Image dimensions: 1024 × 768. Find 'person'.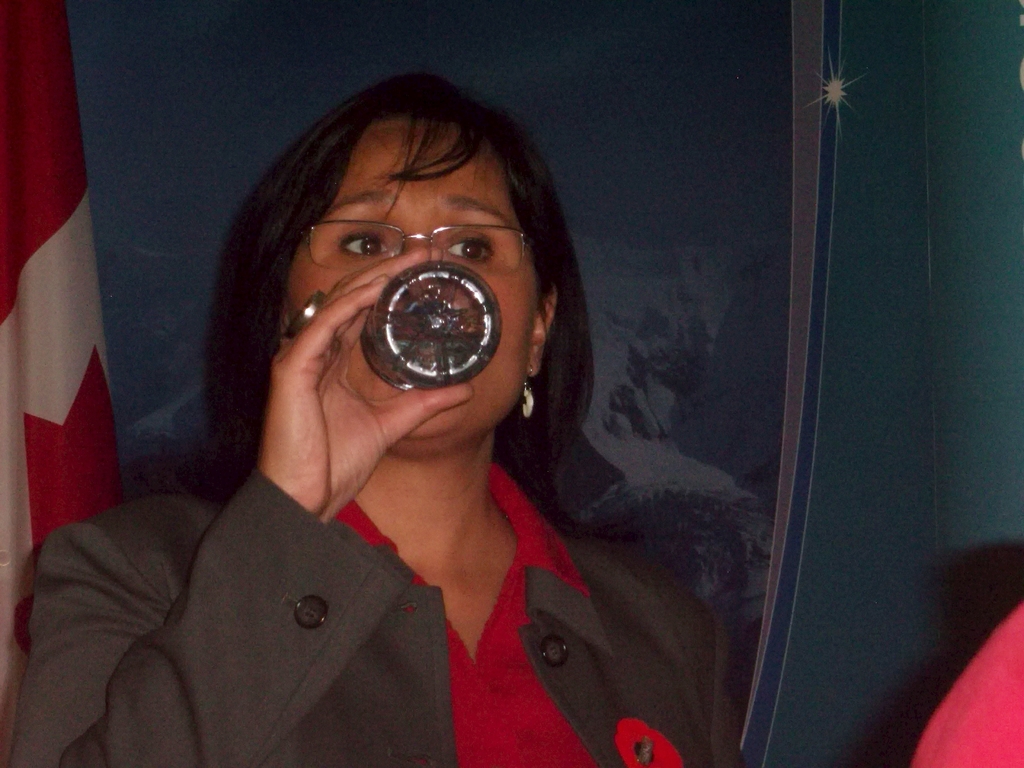
x1=8, y1=70, x2=751, y2=767.
